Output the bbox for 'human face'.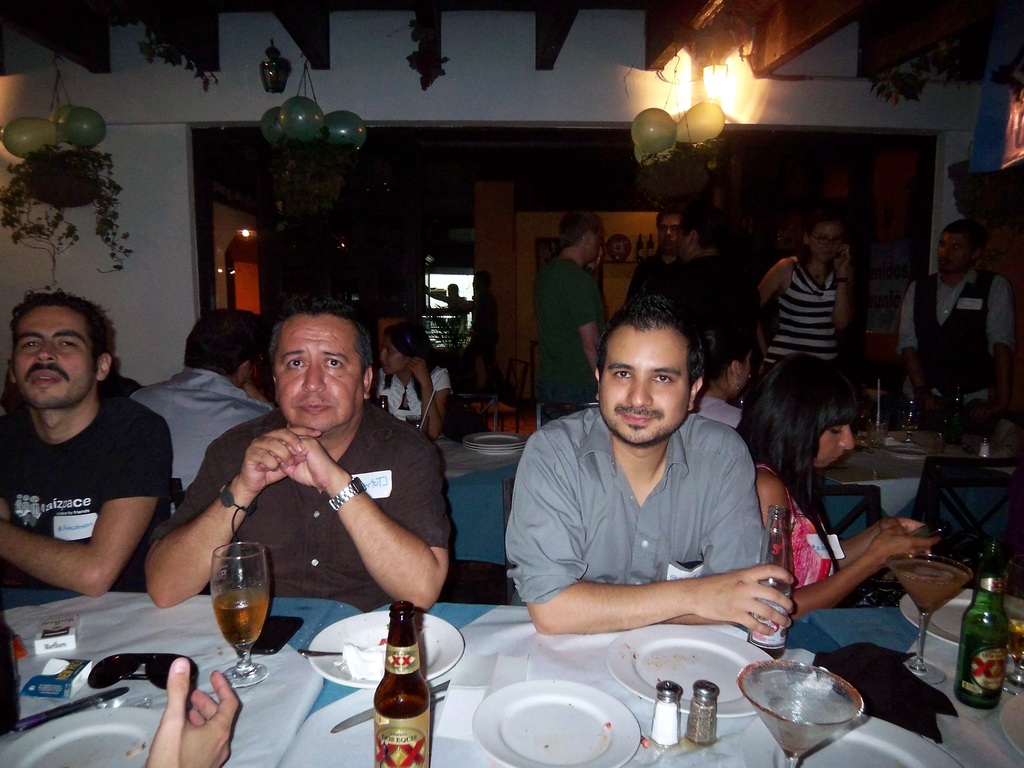
276,316,362,430.
